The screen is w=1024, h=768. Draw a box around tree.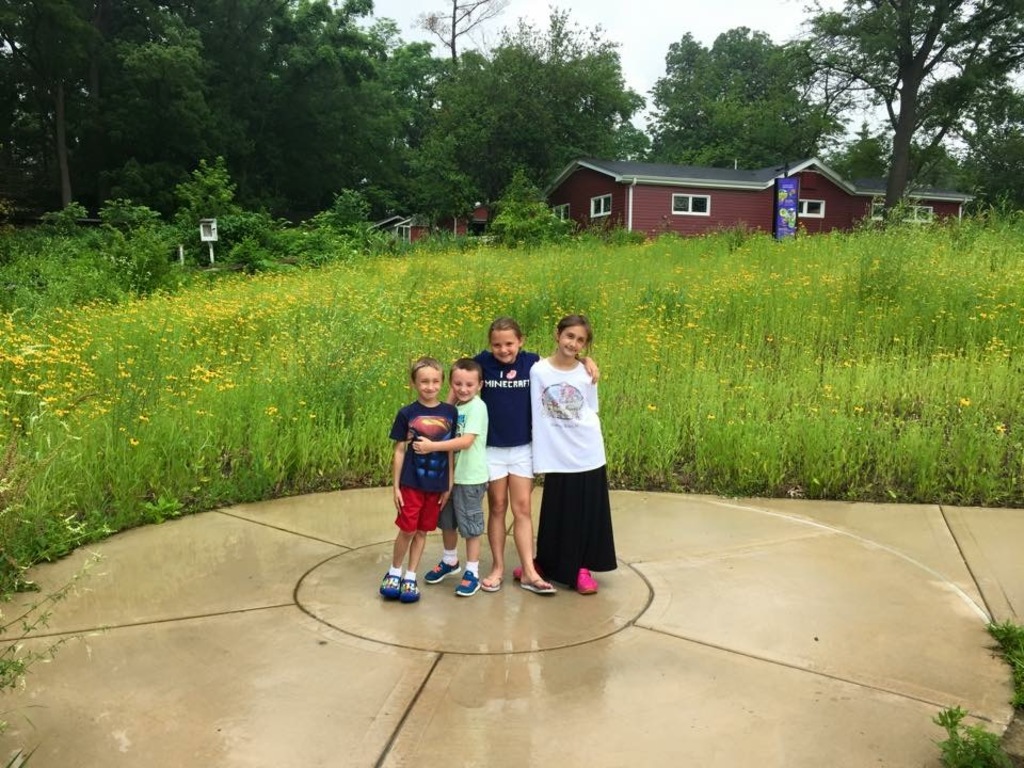
[x1=798, y1=0, x2=1023, y2=225].
